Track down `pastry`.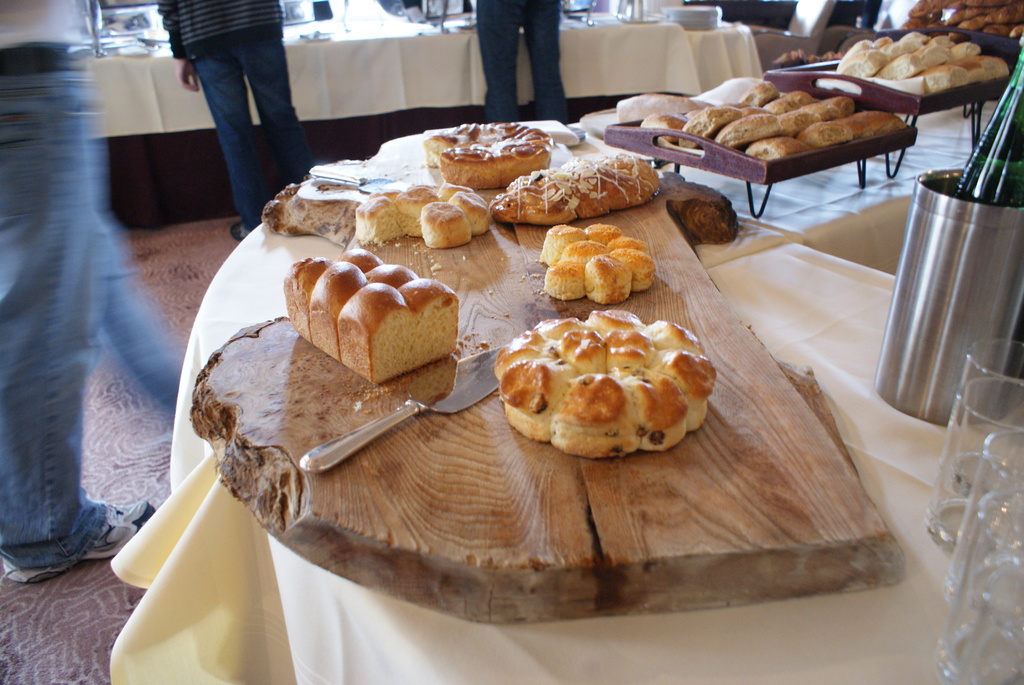
Tracked to <region>486, 307, 703, 469</region>.
